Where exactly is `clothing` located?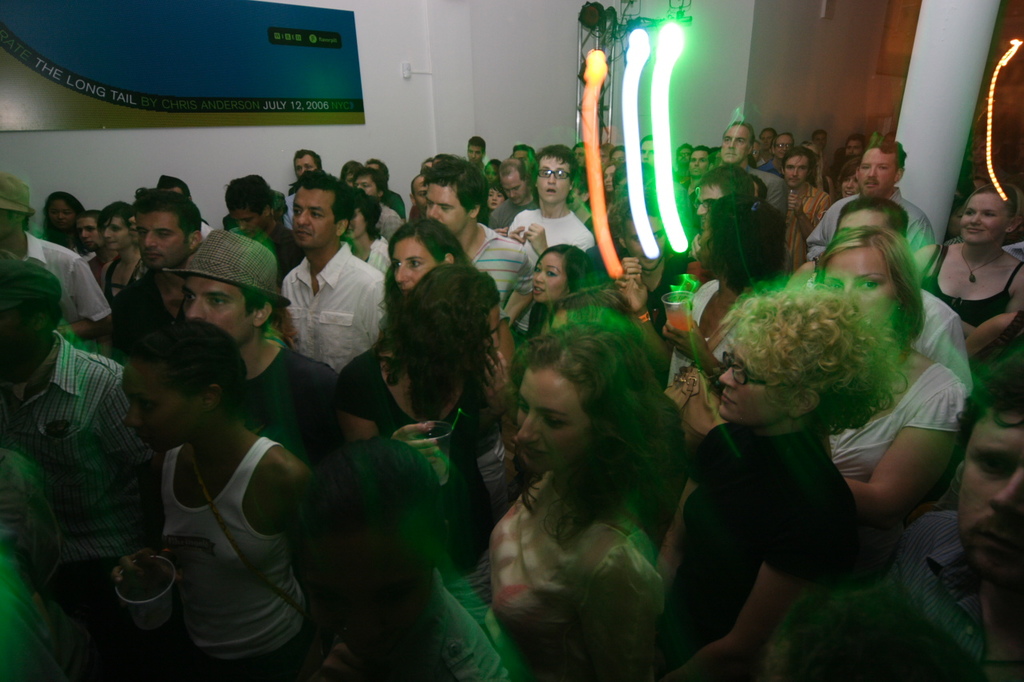
Its bounding box is <bbox>469, 222, 534, 322</bbox>.
